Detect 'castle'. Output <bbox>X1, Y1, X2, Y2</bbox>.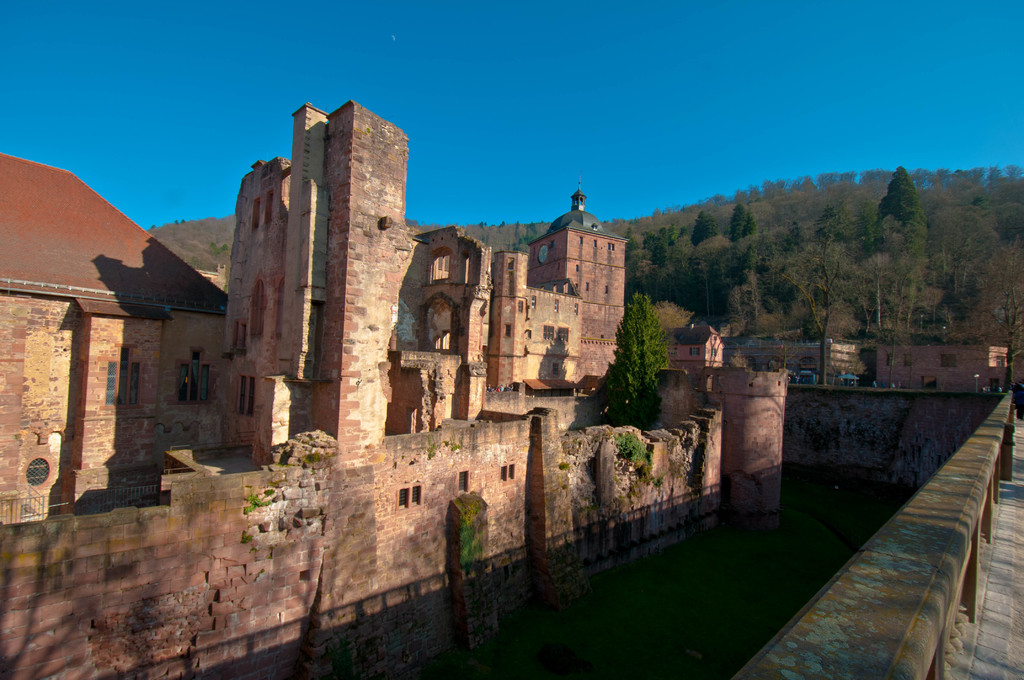
<bbox>0, 101, 788, 679</bbox>.
